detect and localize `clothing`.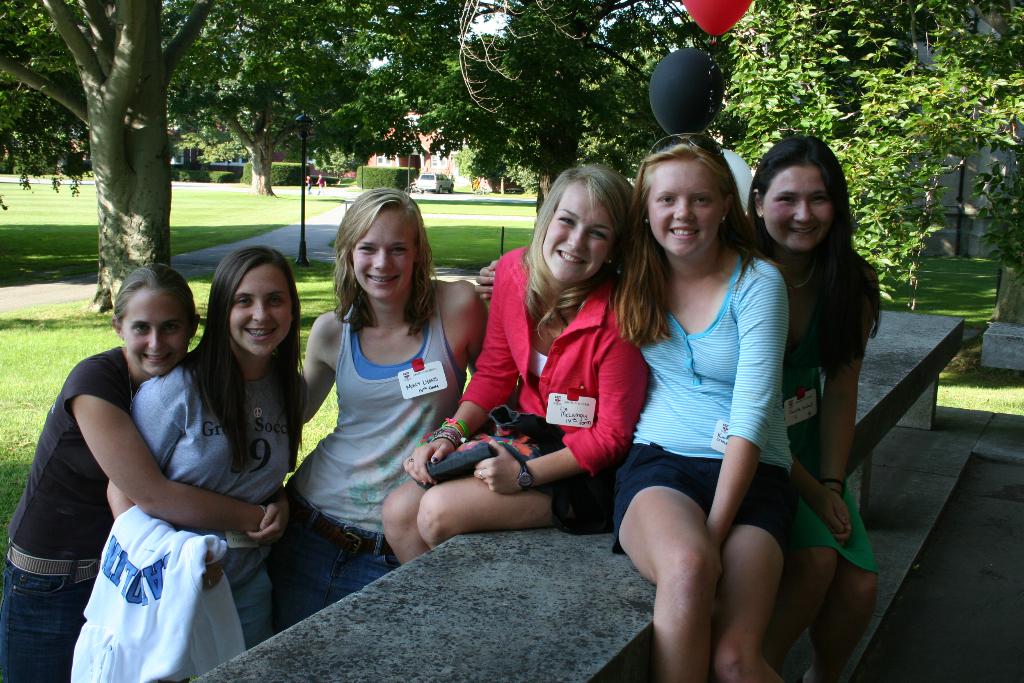
Localized at {"x1": 262, "y1": 293, "x2": 475, "y2": 638}.
